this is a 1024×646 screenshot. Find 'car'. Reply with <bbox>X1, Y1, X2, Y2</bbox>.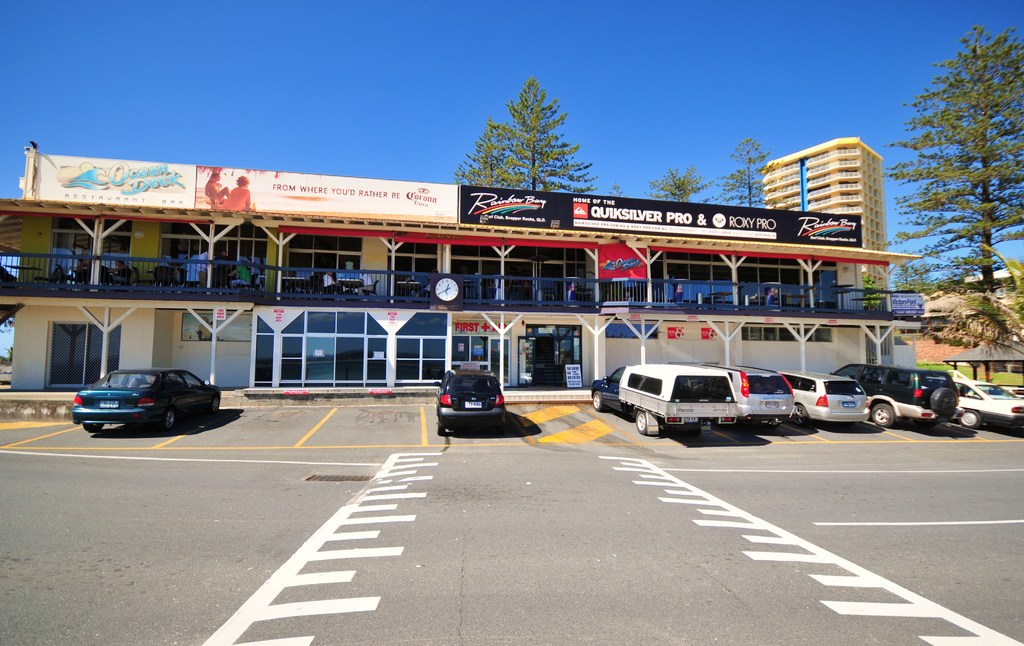
<bbox>67, 362, 220, 437</bbox>.
